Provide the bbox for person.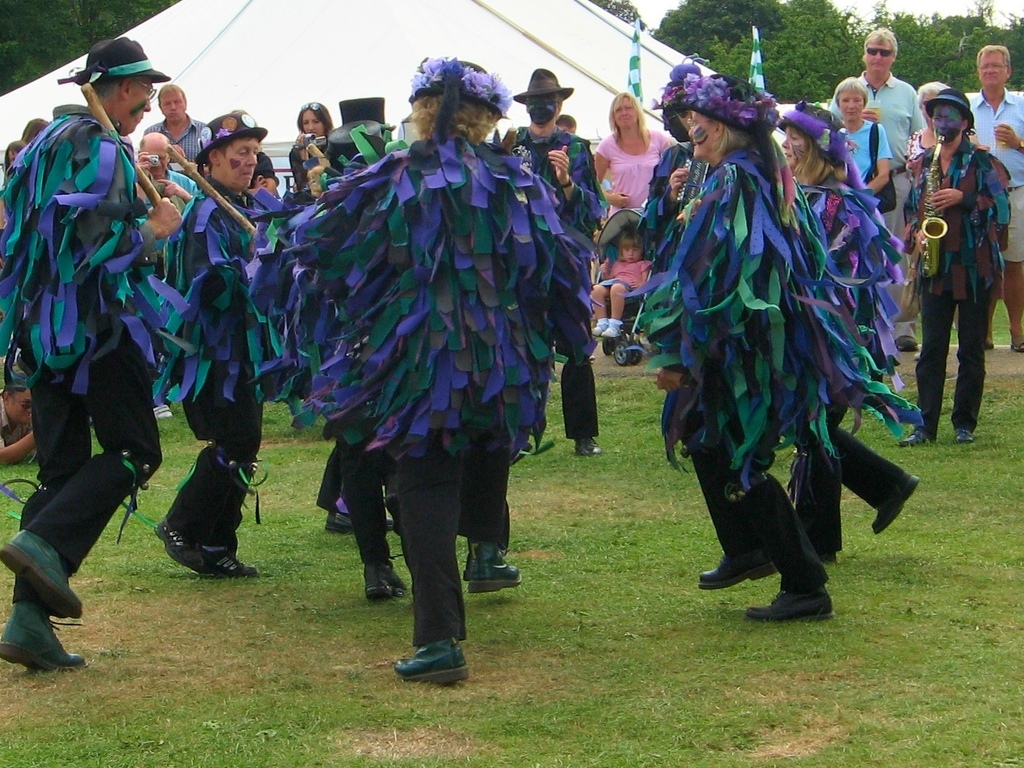
select_region(636, 73, 873, 621).
